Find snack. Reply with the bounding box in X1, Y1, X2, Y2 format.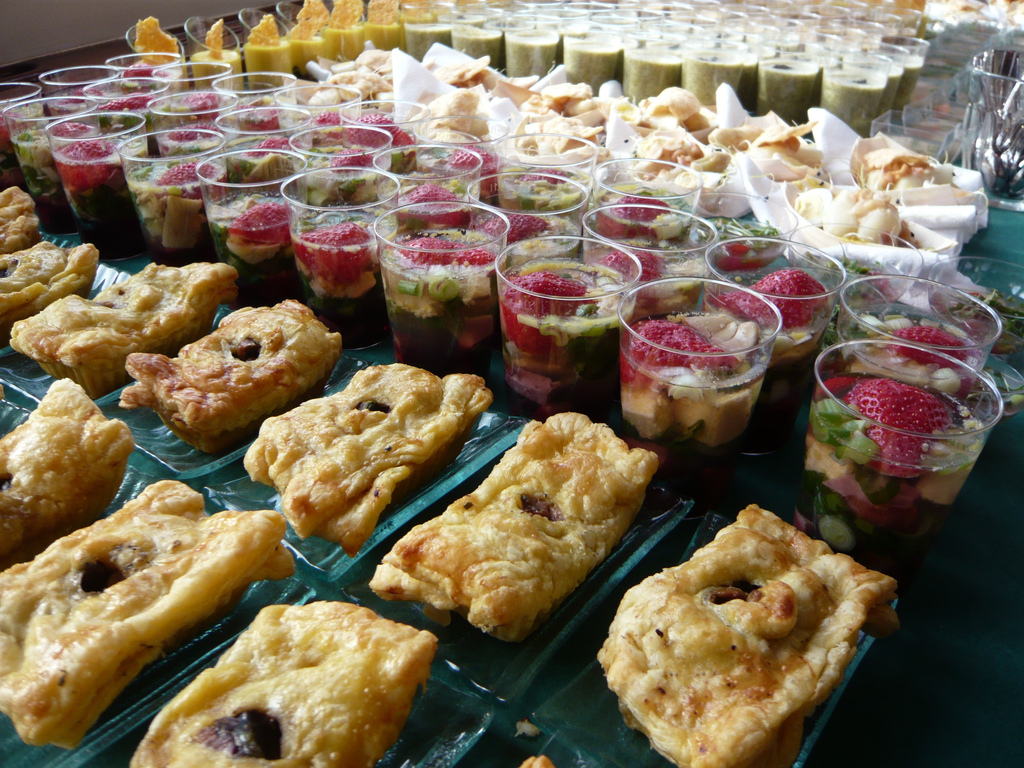
600, 511, 881, 765.
